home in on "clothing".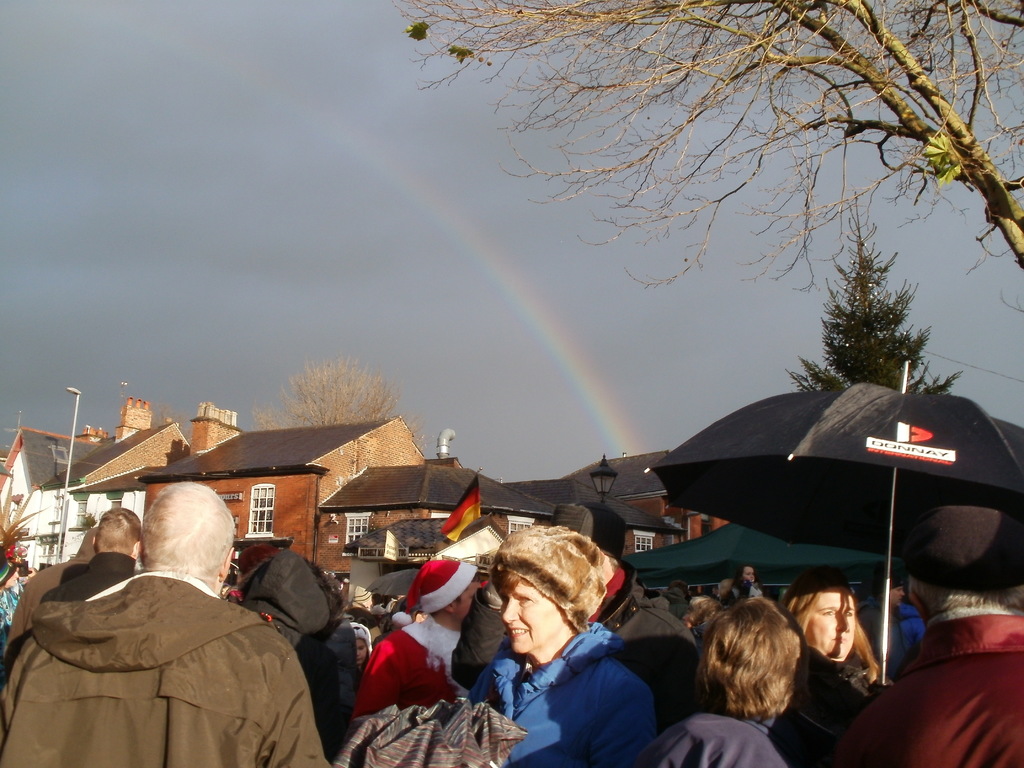
Homed in at locate(0, 569, 327, 767).
